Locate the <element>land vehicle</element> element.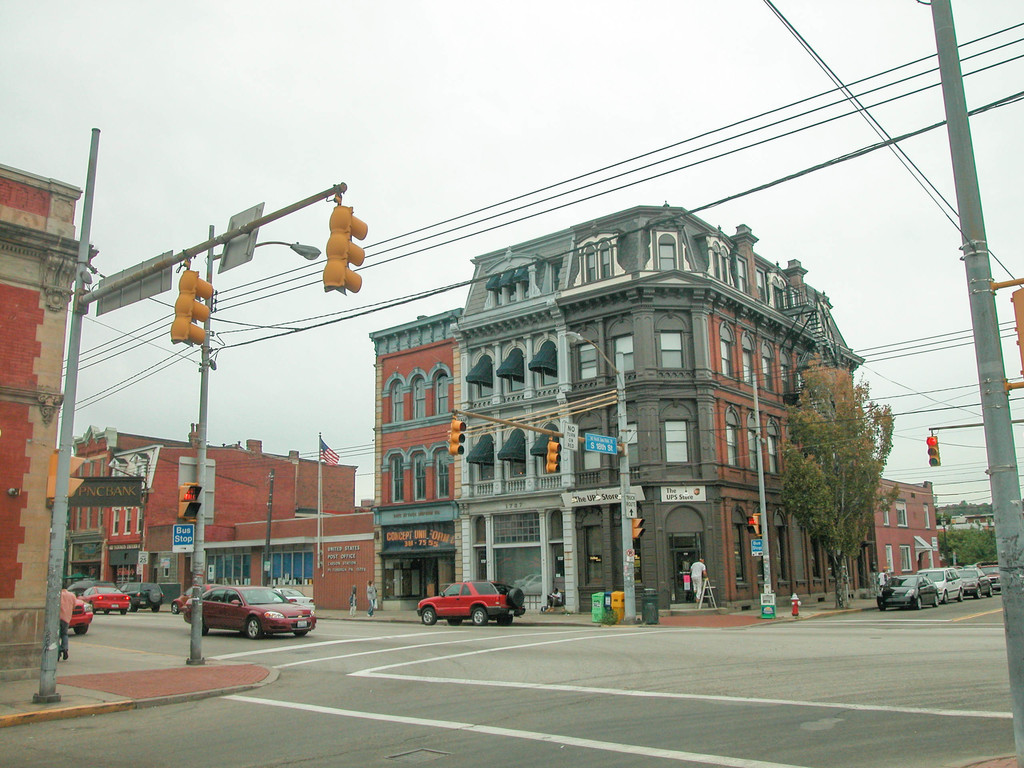
Element bbox: [876, 572, 940, 611].
